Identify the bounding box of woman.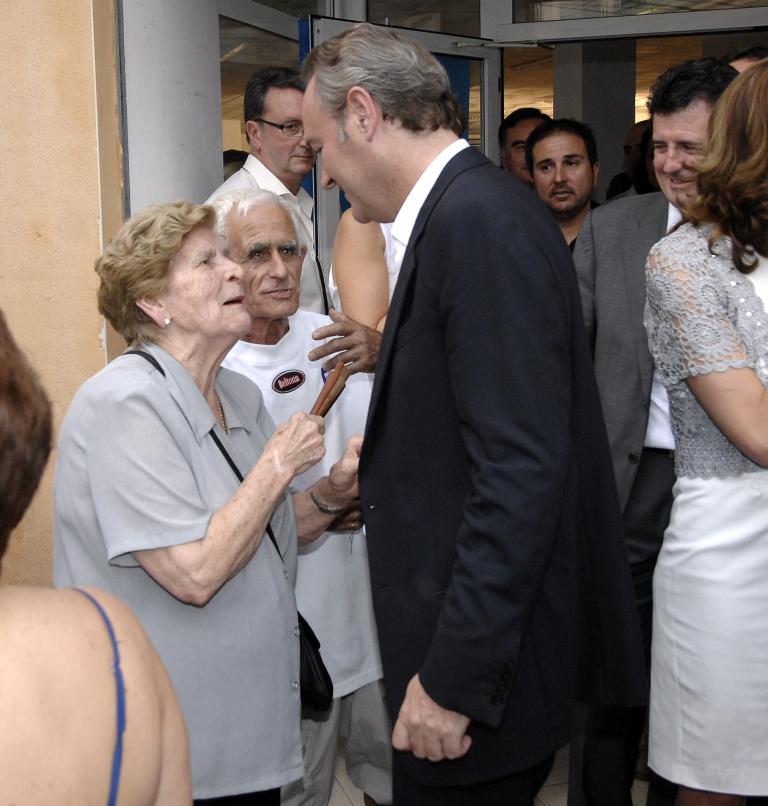
[x1=47, y1=202, x2=368, y2=805].
